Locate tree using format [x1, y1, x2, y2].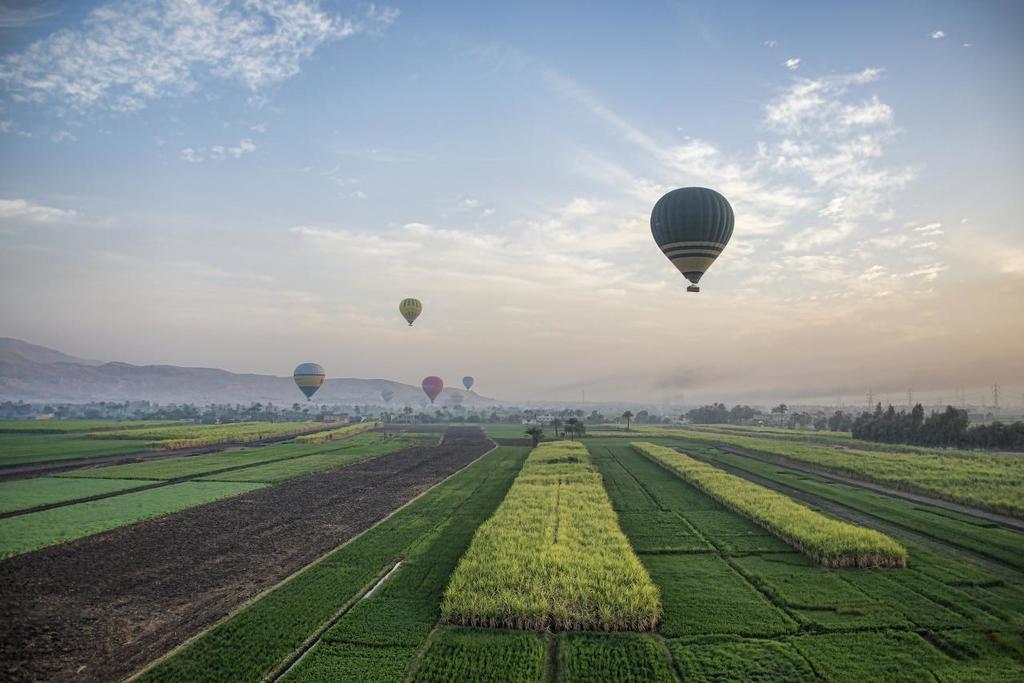
[637, 409, 667, 421].
